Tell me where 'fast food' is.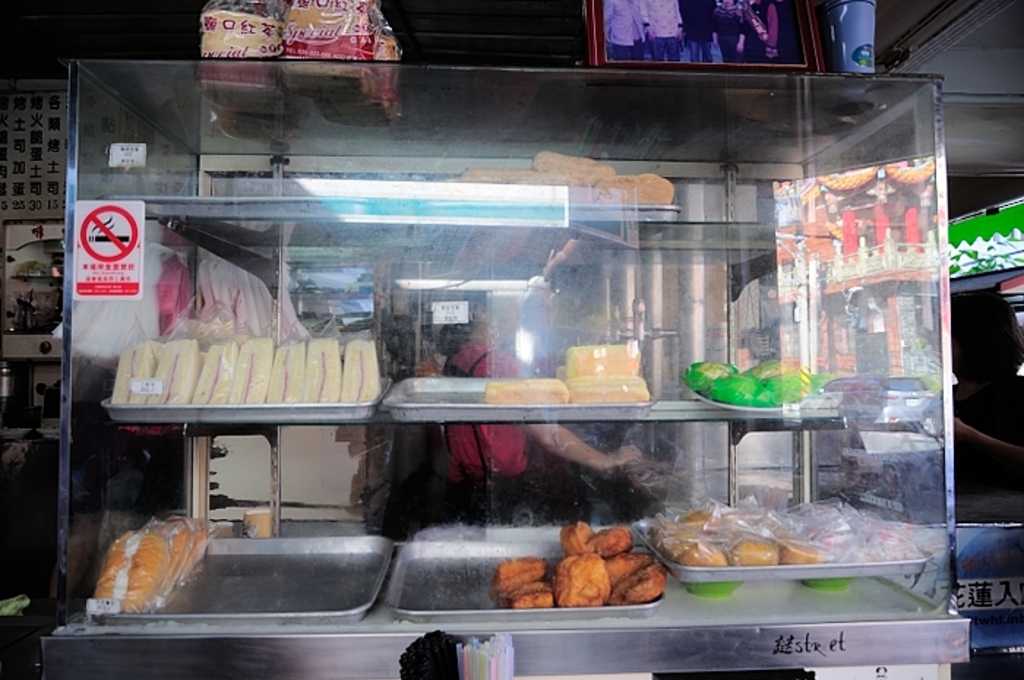
'fast food' is at detection(187, 7, 288, 137).
